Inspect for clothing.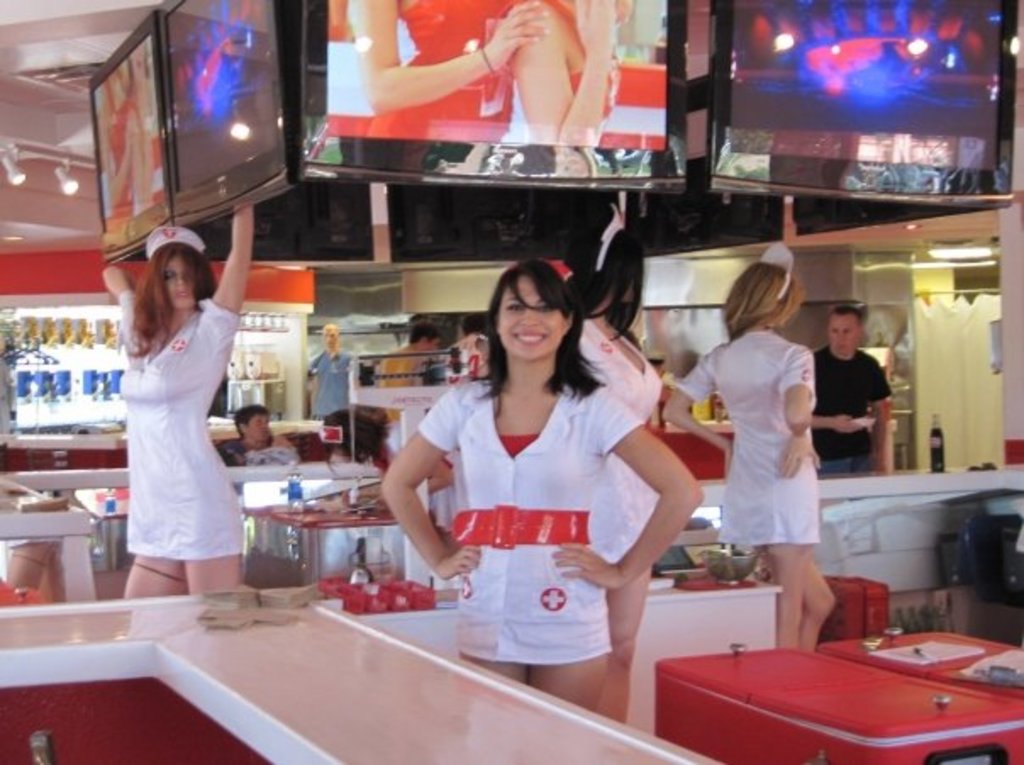
Inspection: (683,338,817,538).
